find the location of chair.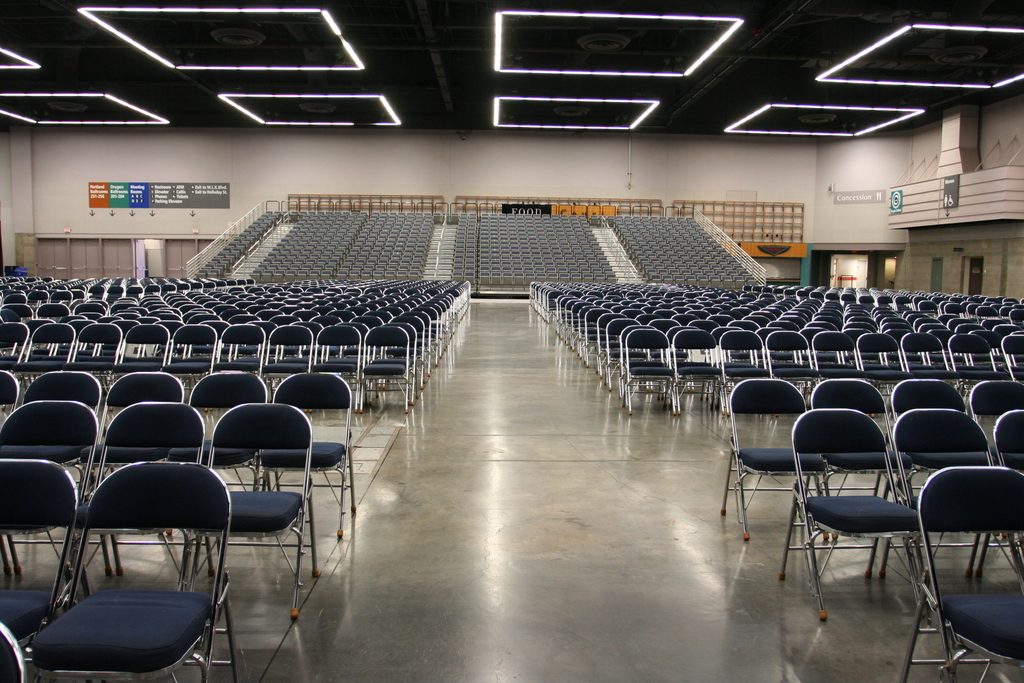
Location: (260,325,321,398).
